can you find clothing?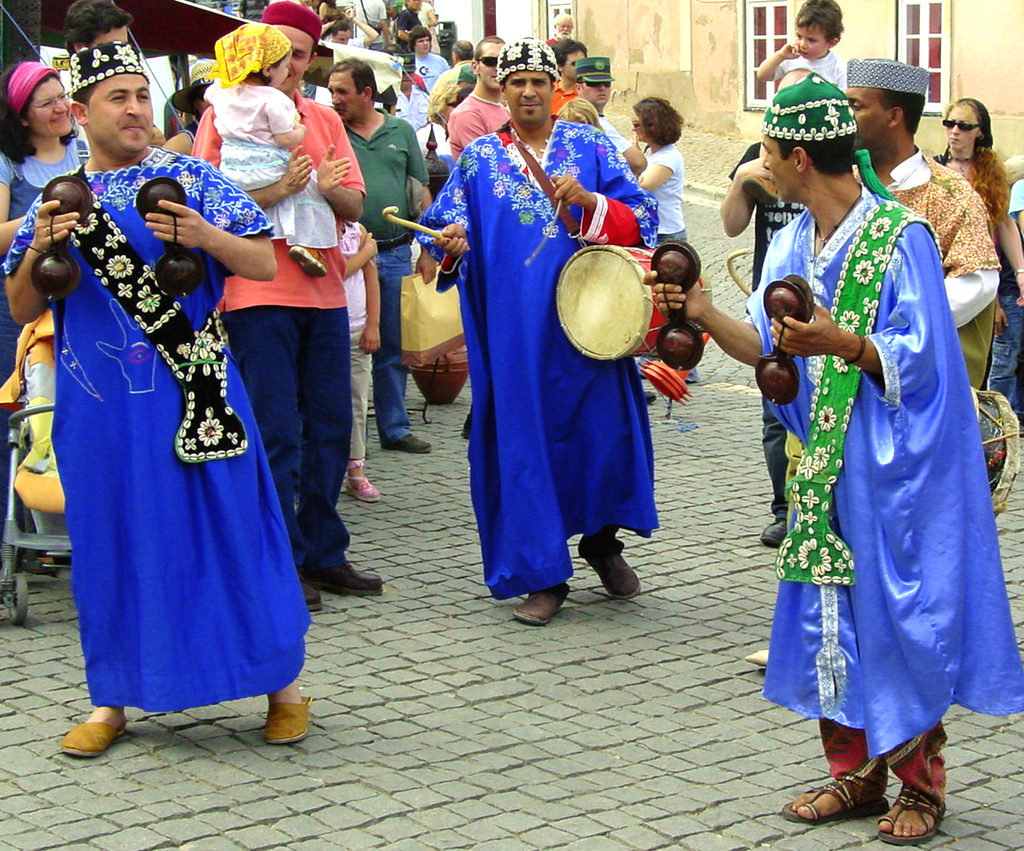
Yes, bounding box: [x1=344, y1=218, x2=384, y2=458].
